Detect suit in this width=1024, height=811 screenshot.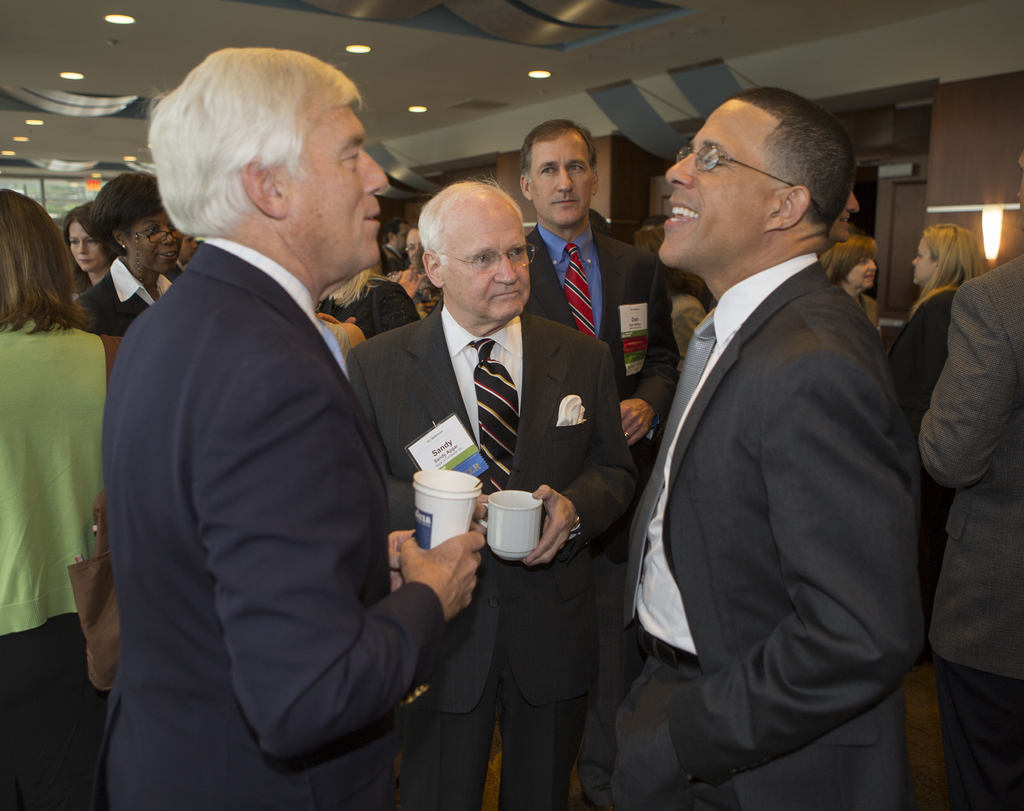
Detection: [left=670, top=293, right=708, bottom=360].
